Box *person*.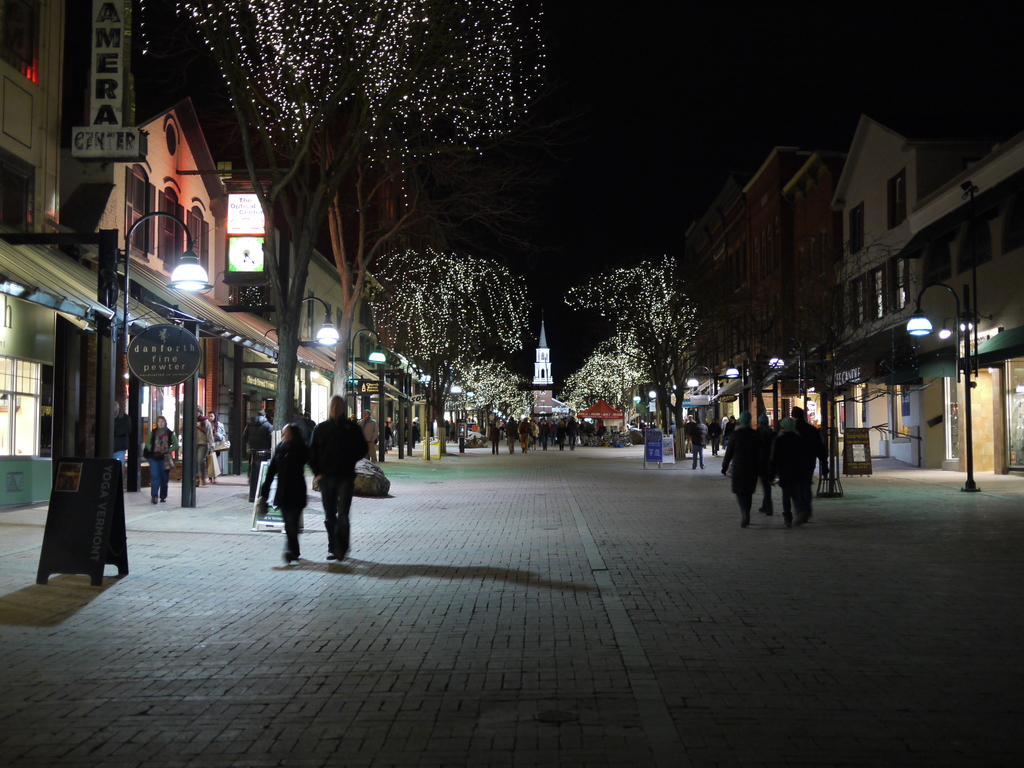
x1=146, y1=415, x2=181, y2=502.
